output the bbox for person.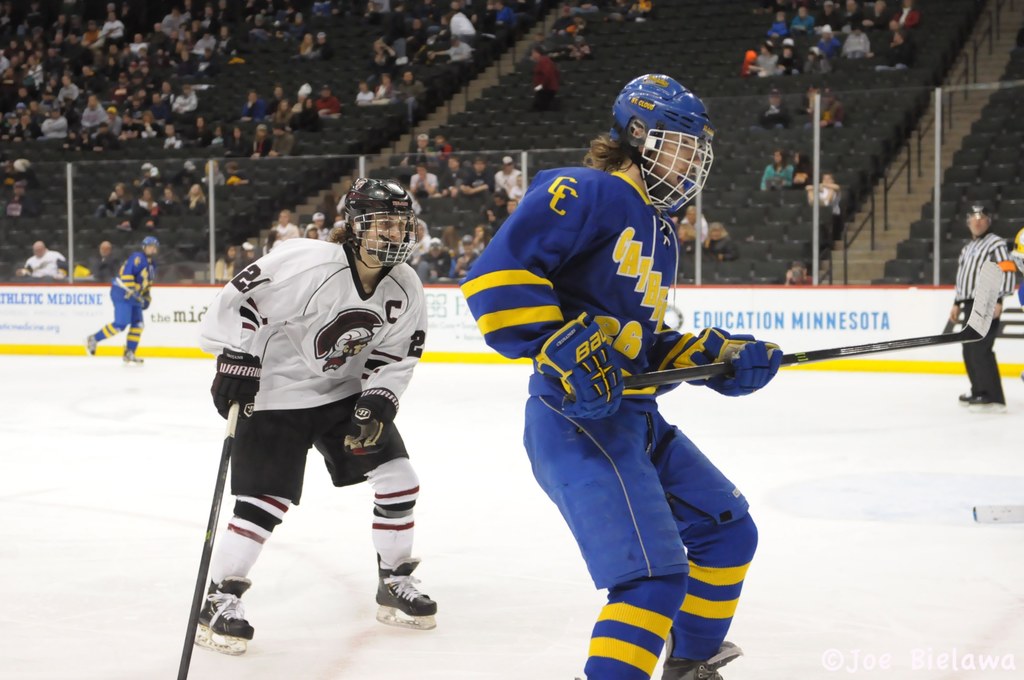
rect(874, 27, 907, 69).
